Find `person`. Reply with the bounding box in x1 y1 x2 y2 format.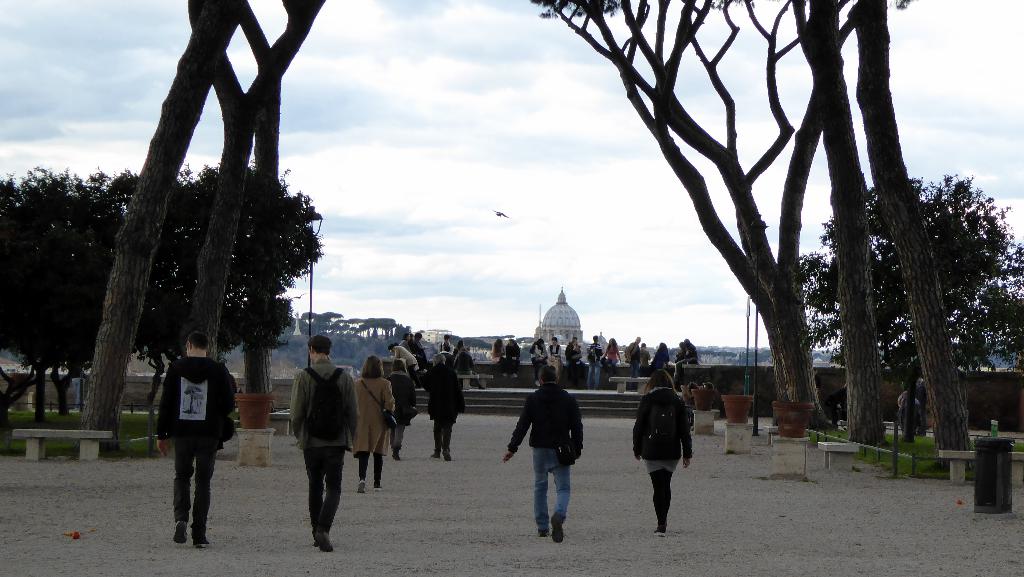
552 332 560 379.
